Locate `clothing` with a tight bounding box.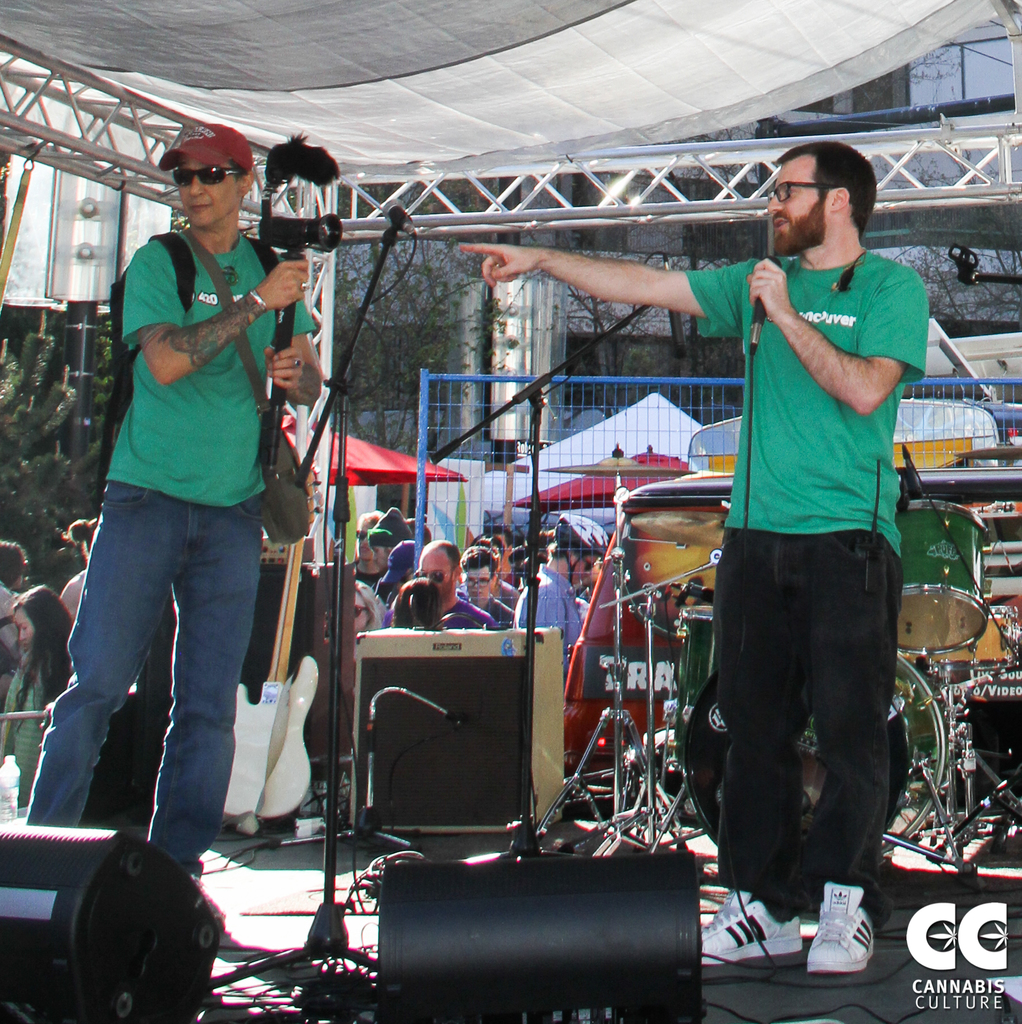
crop(348, 568, 394, 593).
